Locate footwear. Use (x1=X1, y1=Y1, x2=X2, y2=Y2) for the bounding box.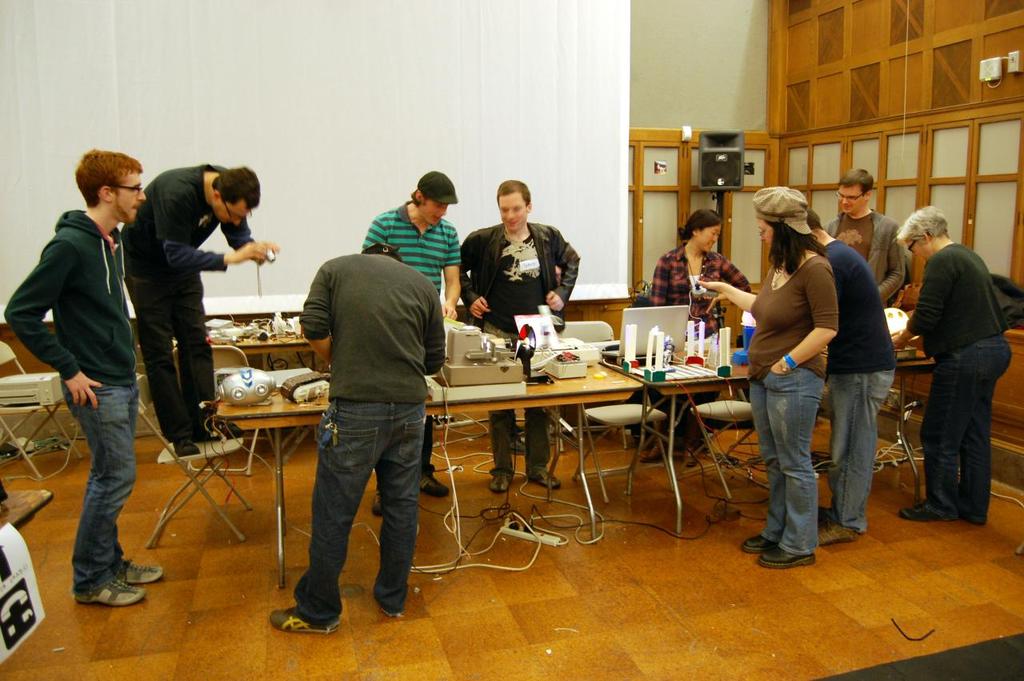
(x1=110, y1=555, x2=166, y2=591).
